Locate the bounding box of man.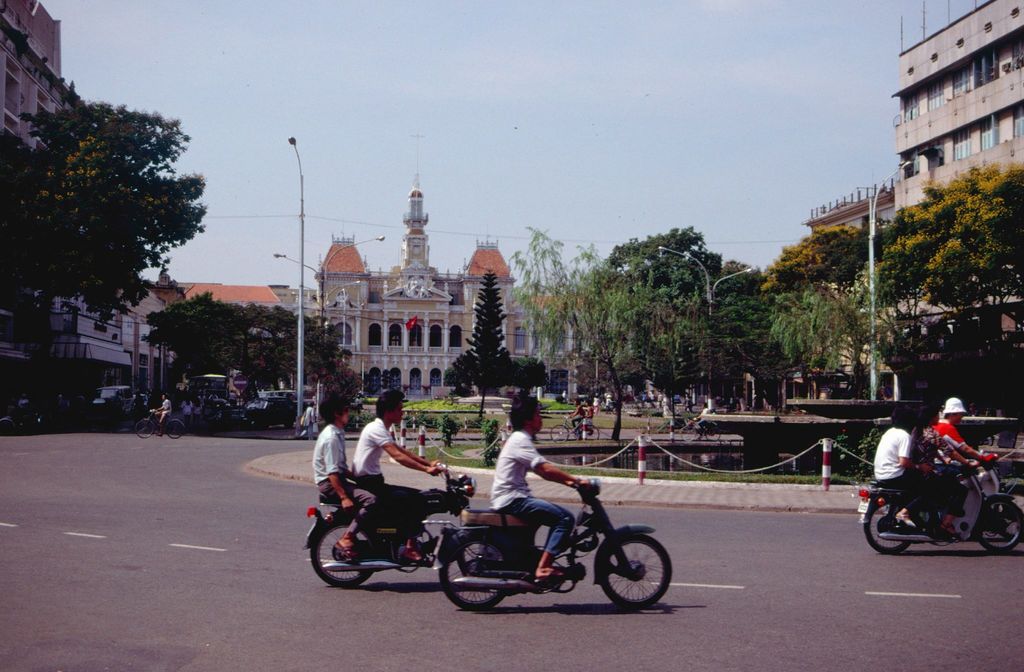
Bounding box: l=936, t=399, r=995, b=456.
